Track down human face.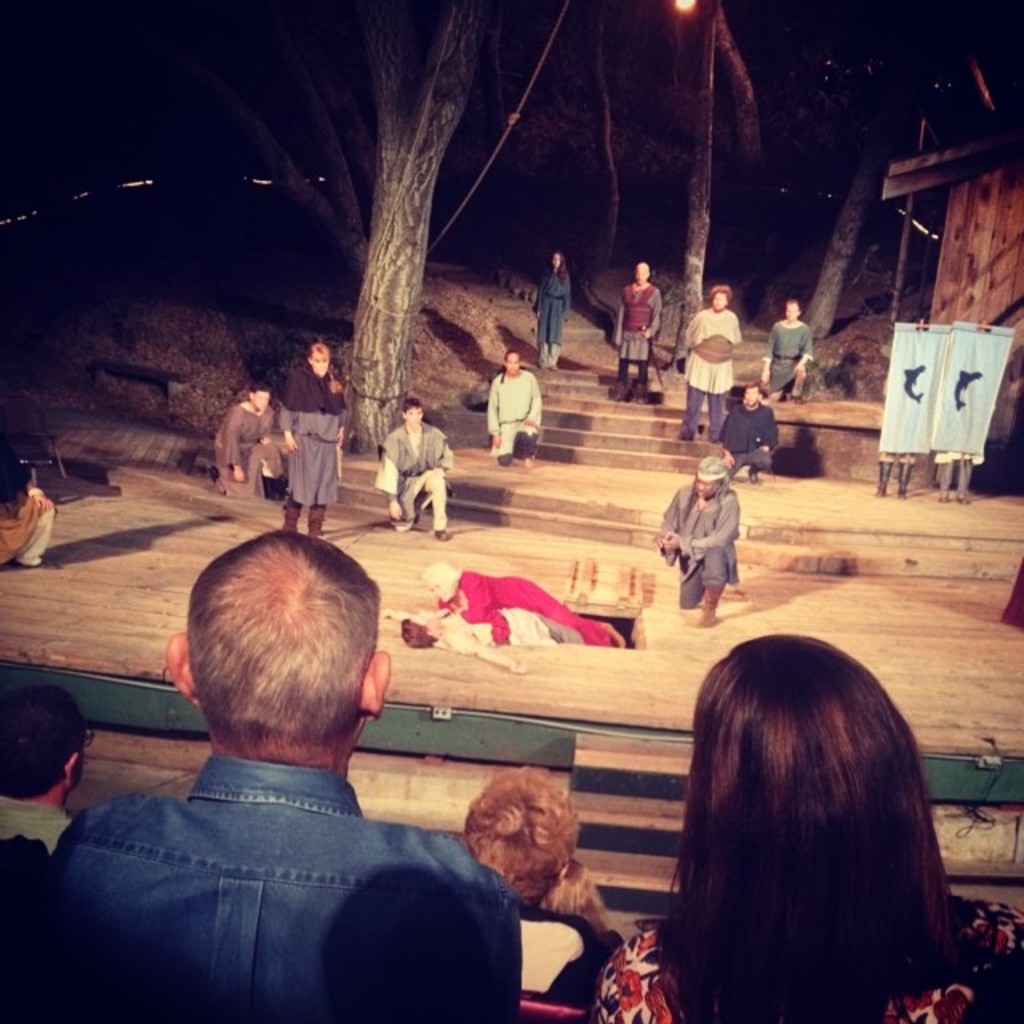
Tracked to pyautogui.locateOnScreen(781, 299, 802, 320).
